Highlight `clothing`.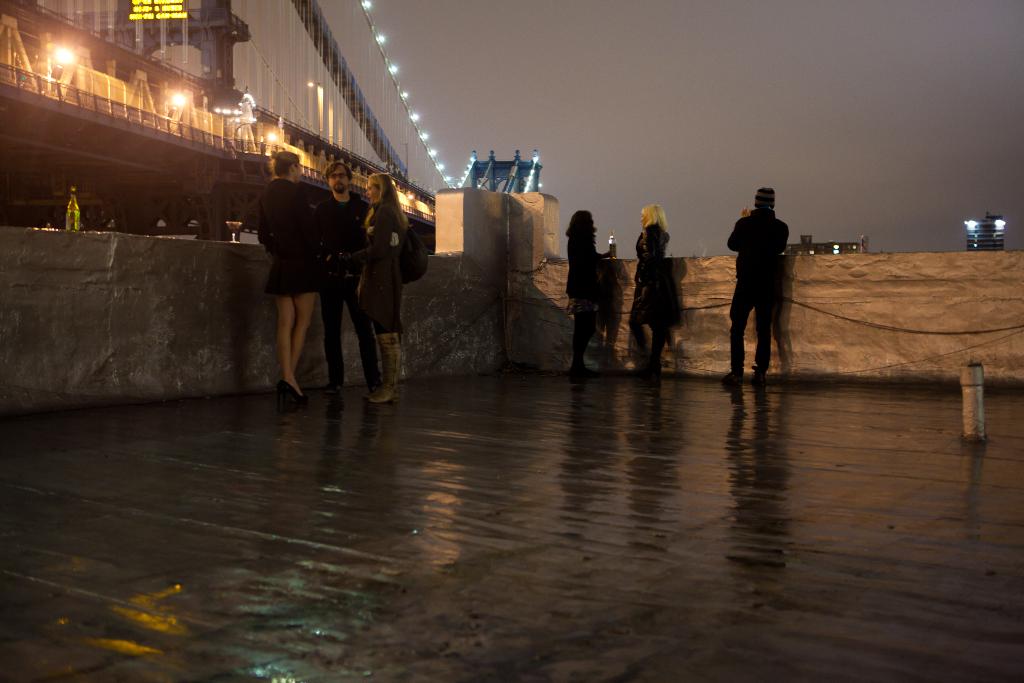
Highlighted region: pyautogui.locateOnScreen(752, 186, 774, 211).
